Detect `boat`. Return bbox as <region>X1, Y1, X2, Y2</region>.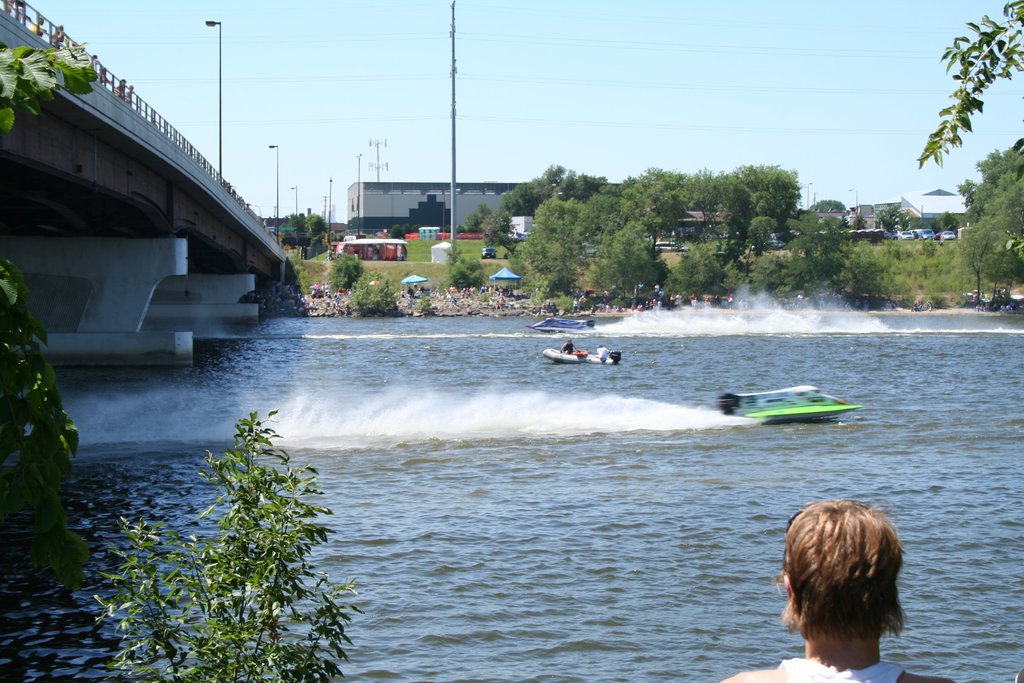
<region>525, 313, 598, 331</region>.
